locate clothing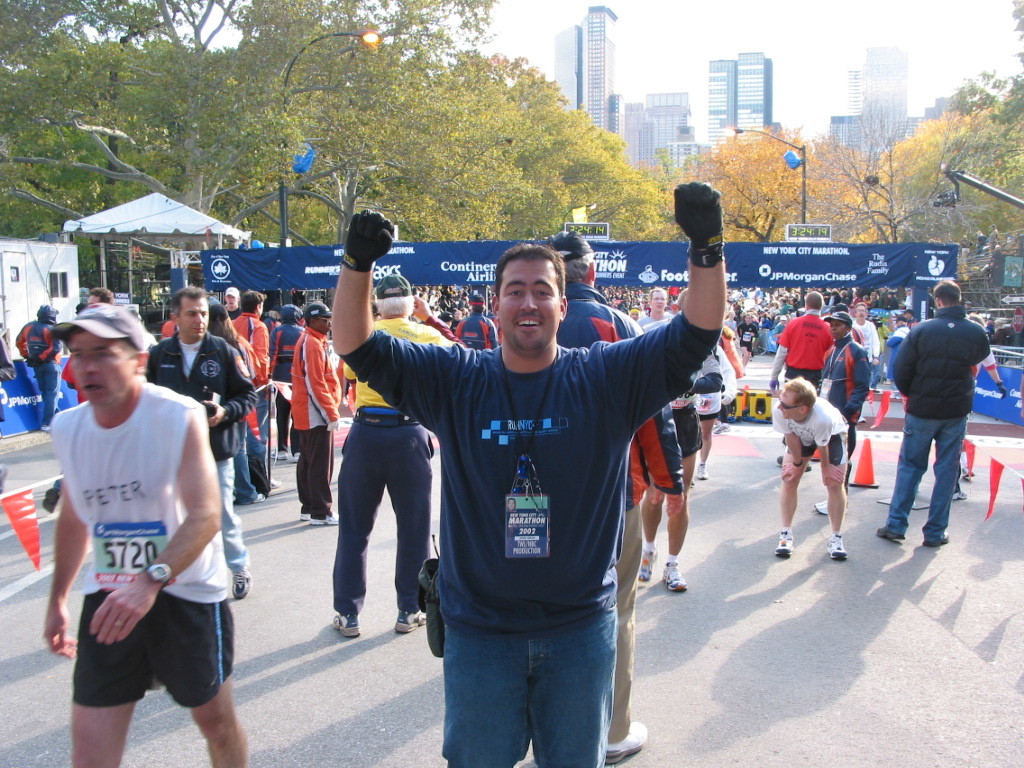
pyautogui.locateOnScreen(775, 395, 854, 470)
